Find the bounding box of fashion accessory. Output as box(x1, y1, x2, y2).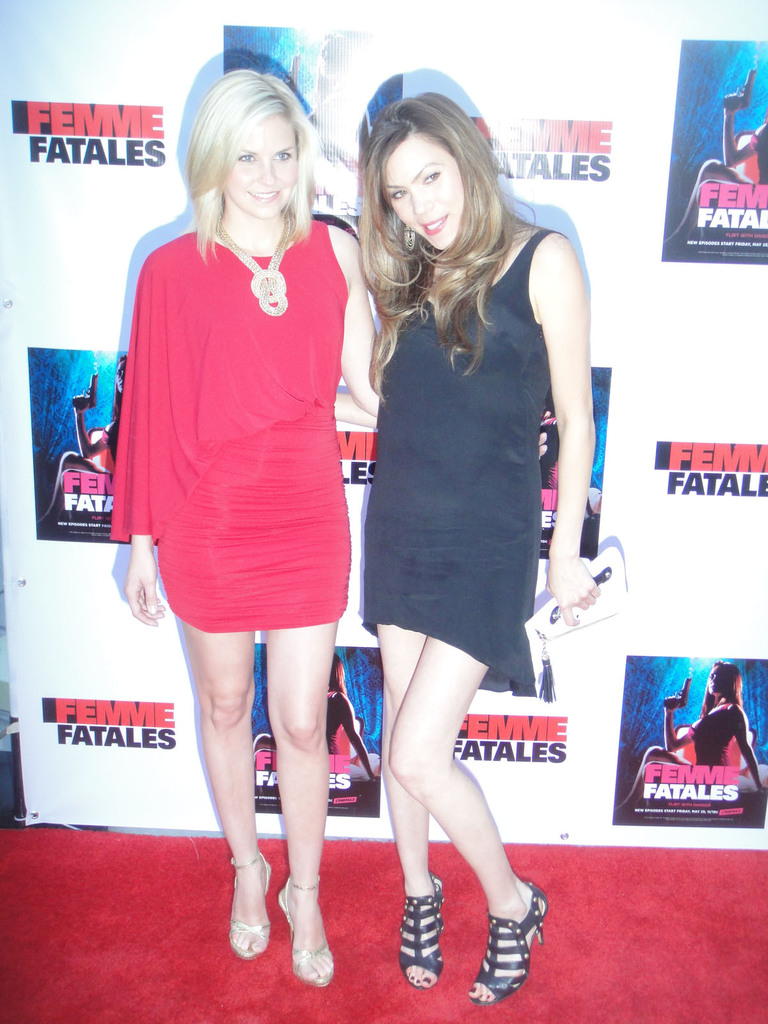
box(396, 881, 443, 993).
